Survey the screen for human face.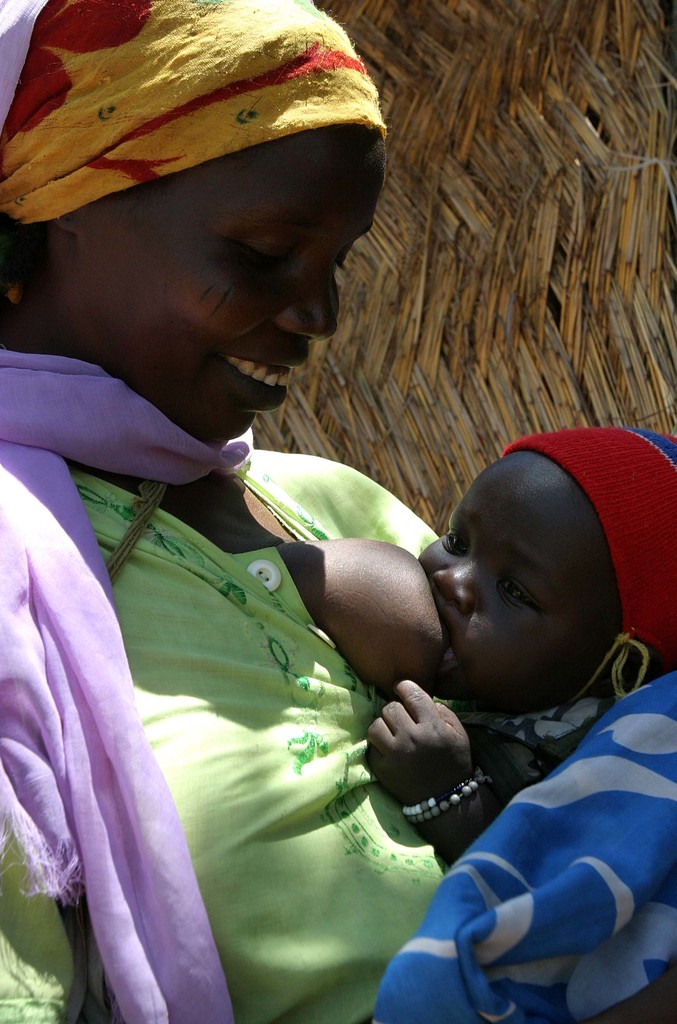
Survey found: <bbox>68, 122, 379, 447</bbox>.
